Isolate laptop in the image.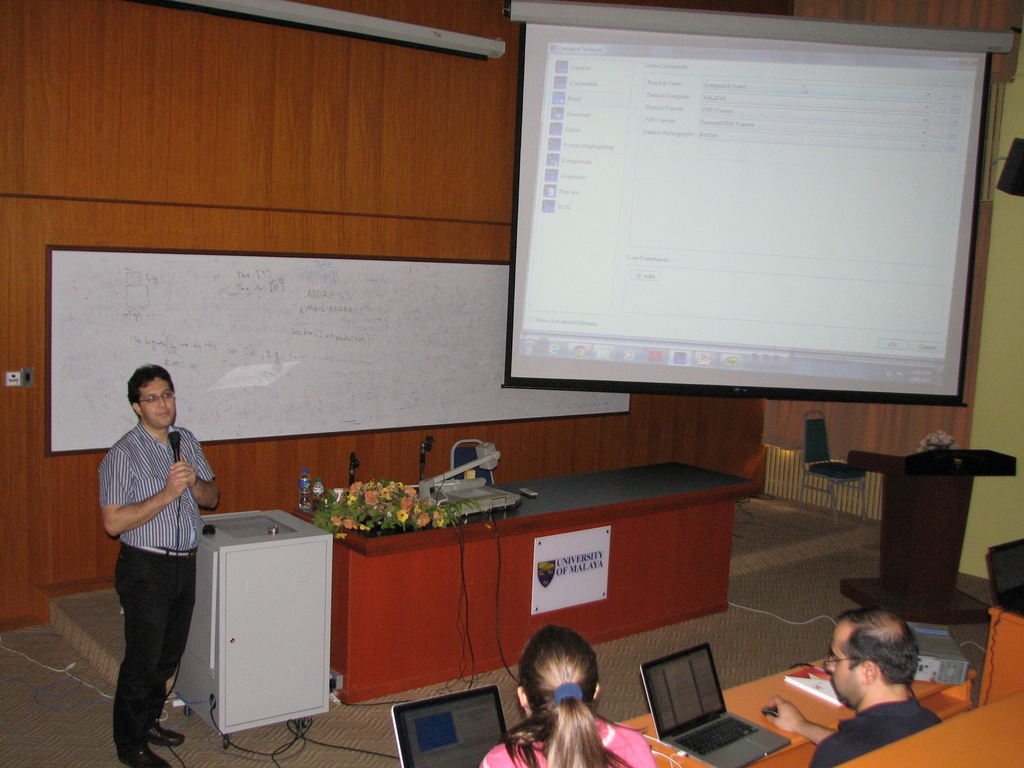
Isolated region: 638/643/792/767.
